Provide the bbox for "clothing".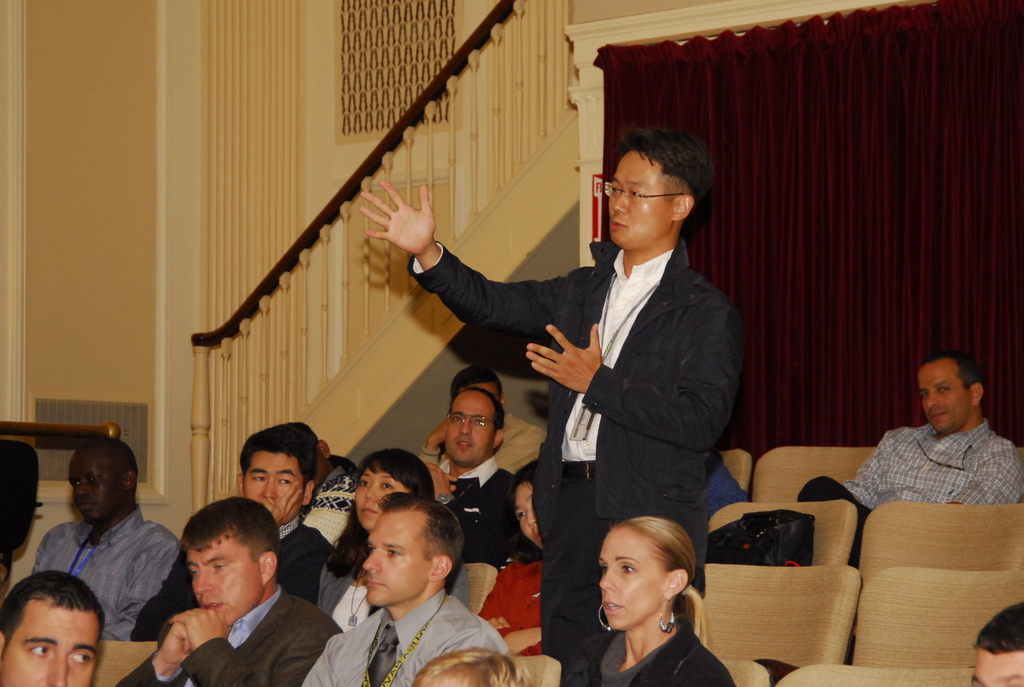
<bbox>559, 620, 739, 681</bbox>.
